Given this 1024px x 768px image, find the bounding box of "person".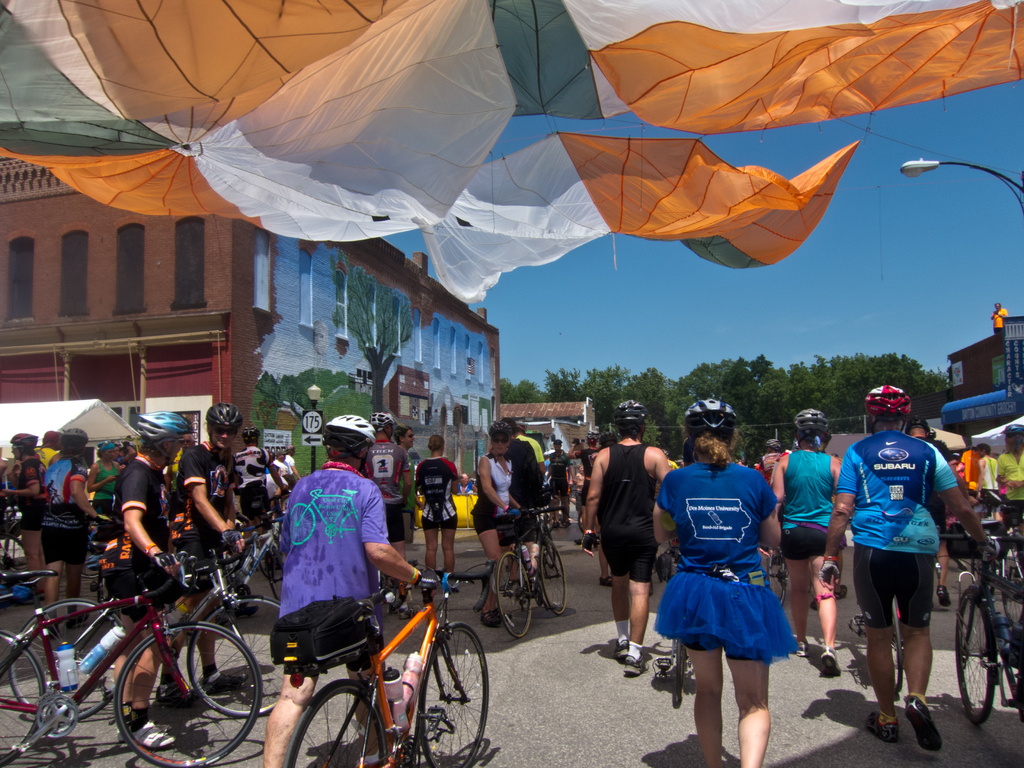
bbox=[820, 383, 997, 756].
